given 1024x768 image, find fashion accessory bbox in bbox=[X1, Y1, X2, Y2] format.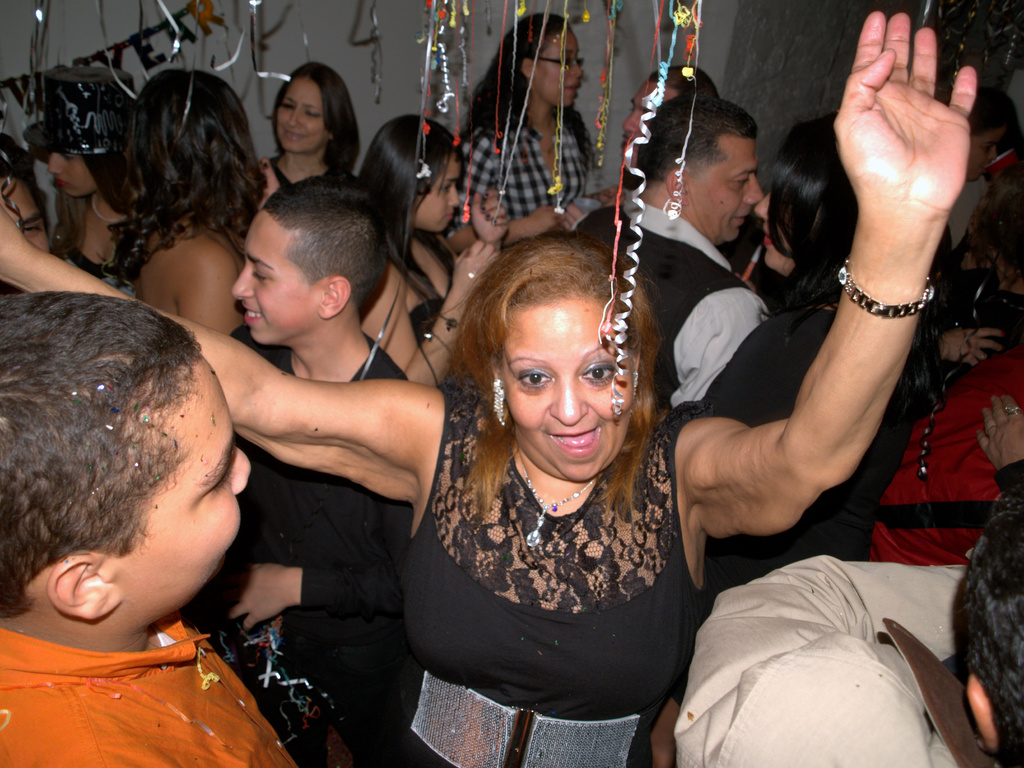
bbox=[88, 192, 138, 225].
